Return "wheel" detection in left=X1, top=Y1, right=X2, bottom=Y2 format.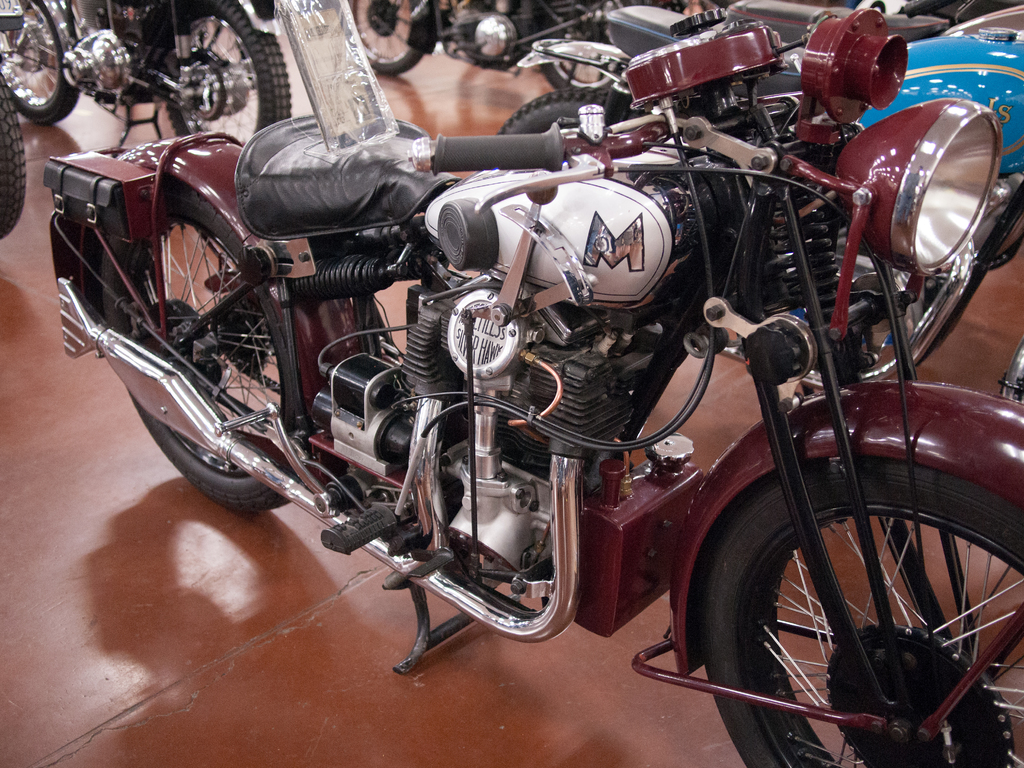
left=161, top=0, right=292, bottom=147.
